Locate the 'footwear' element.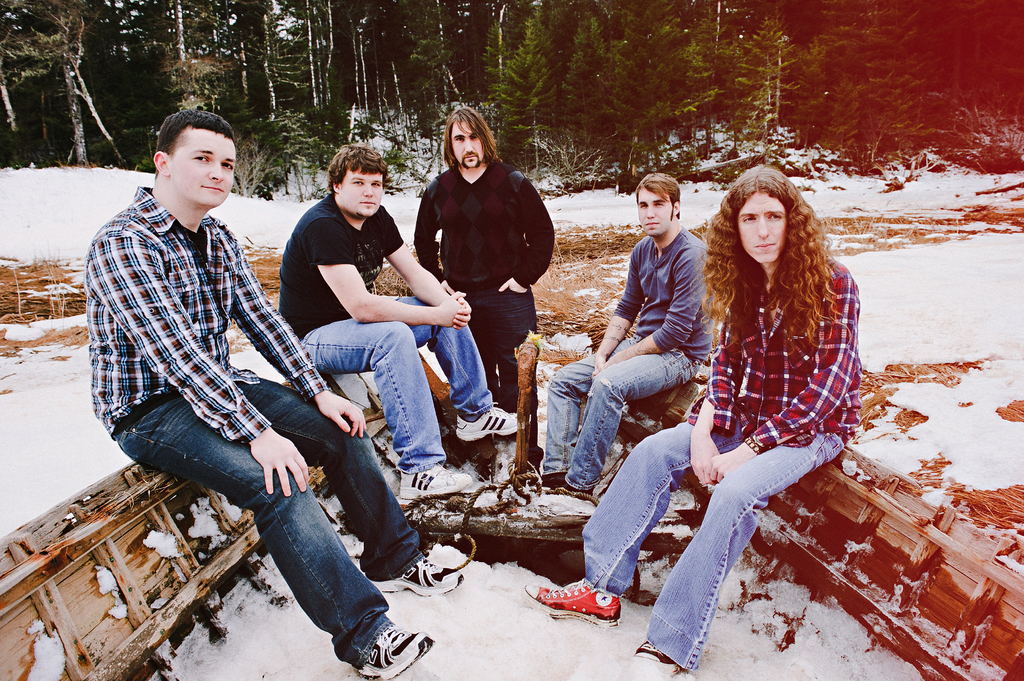
Element bbox: 516:577:620:630.
